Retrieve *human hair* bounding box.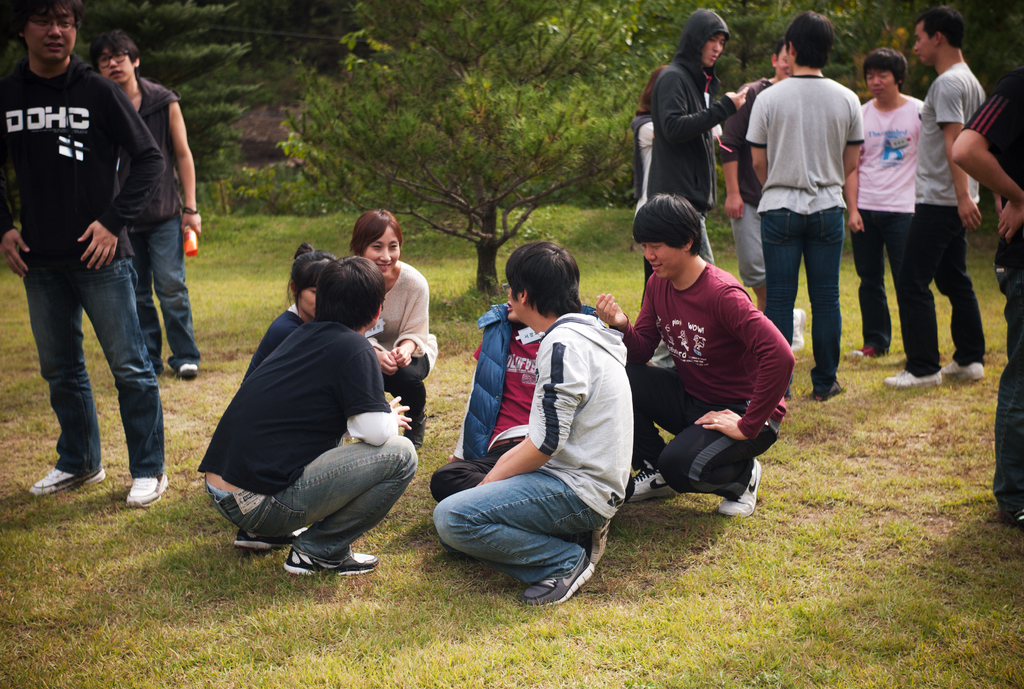
Bounding box: 863 47 909 88.
